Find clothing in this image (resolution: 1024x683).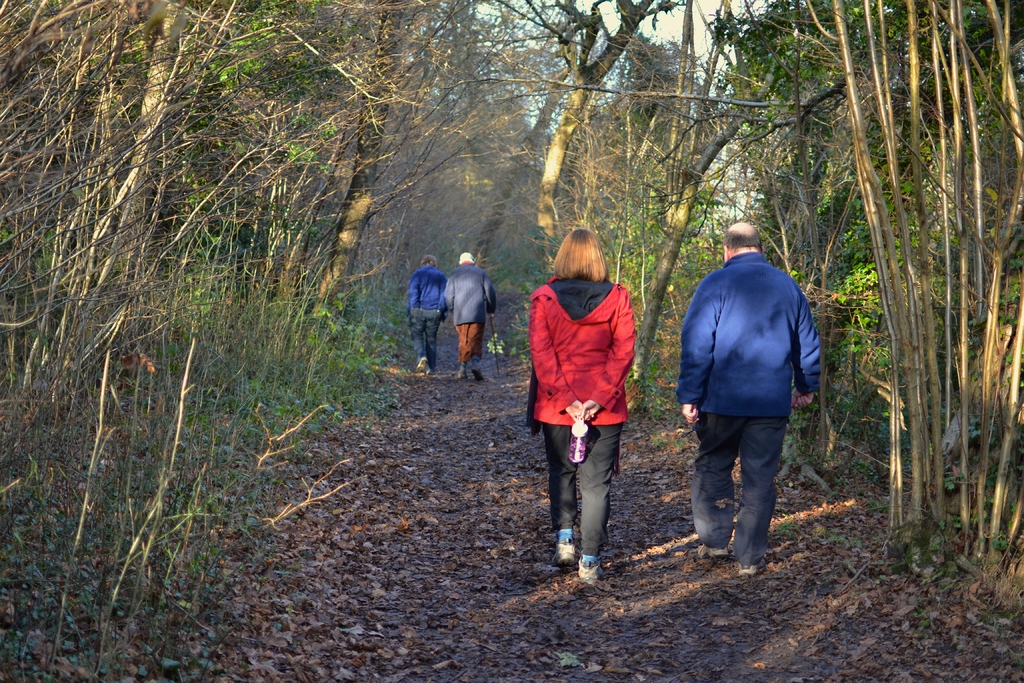
detection(673, 253, 822, 568).
